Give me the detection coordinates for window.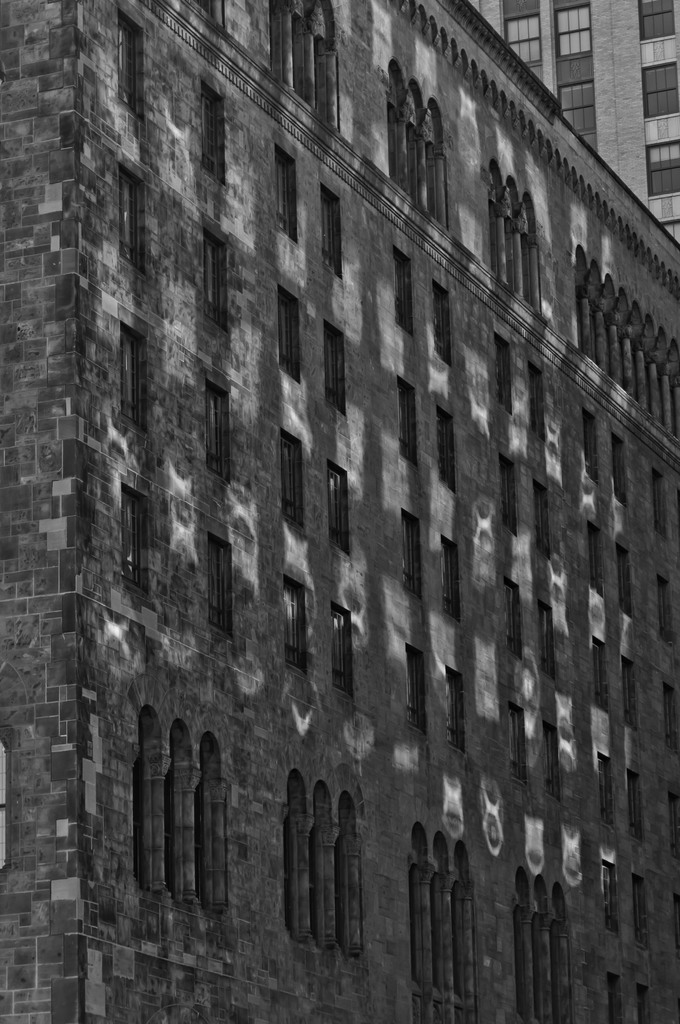
[667,787,679,858].
